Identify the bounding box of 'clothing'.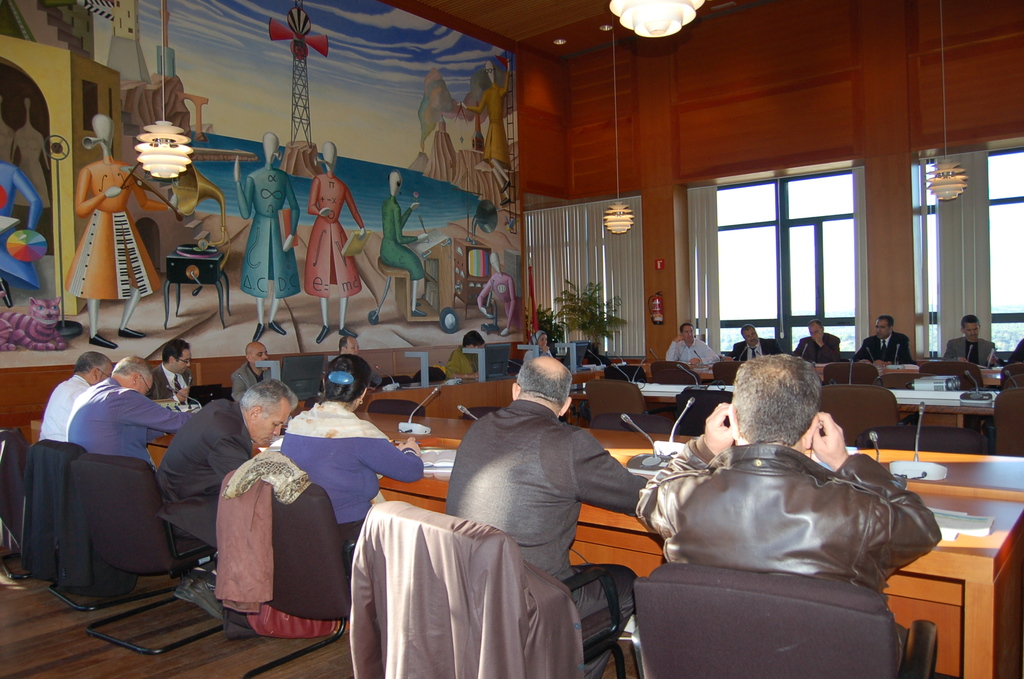
bbox(566, 566, 641, 653).
